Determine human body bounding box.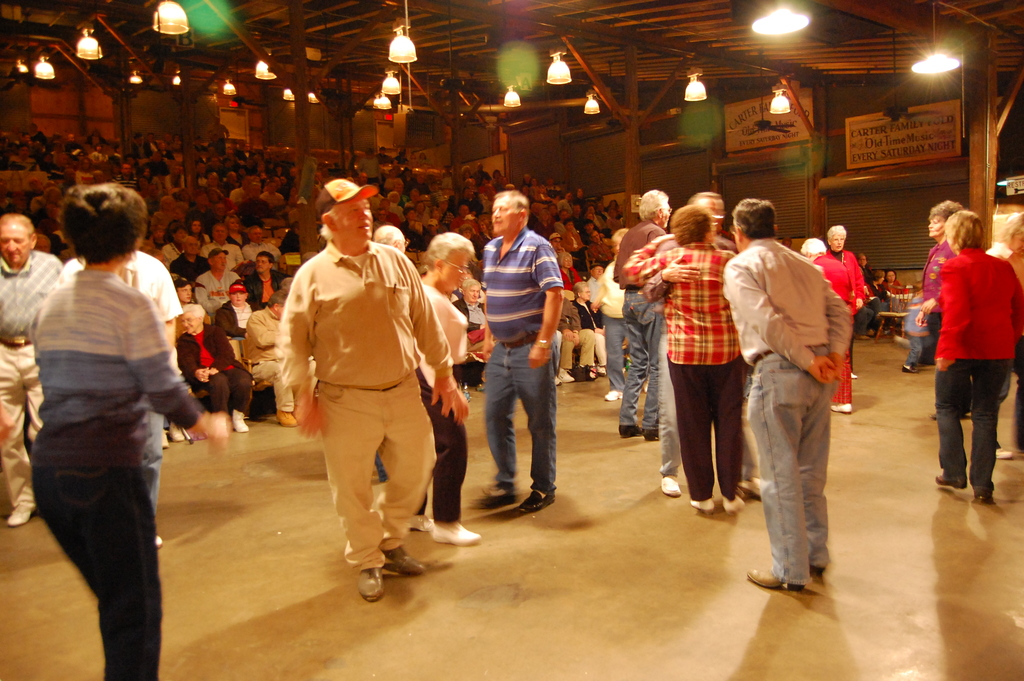
Determined: select_region(570, 185, 584, 211).
